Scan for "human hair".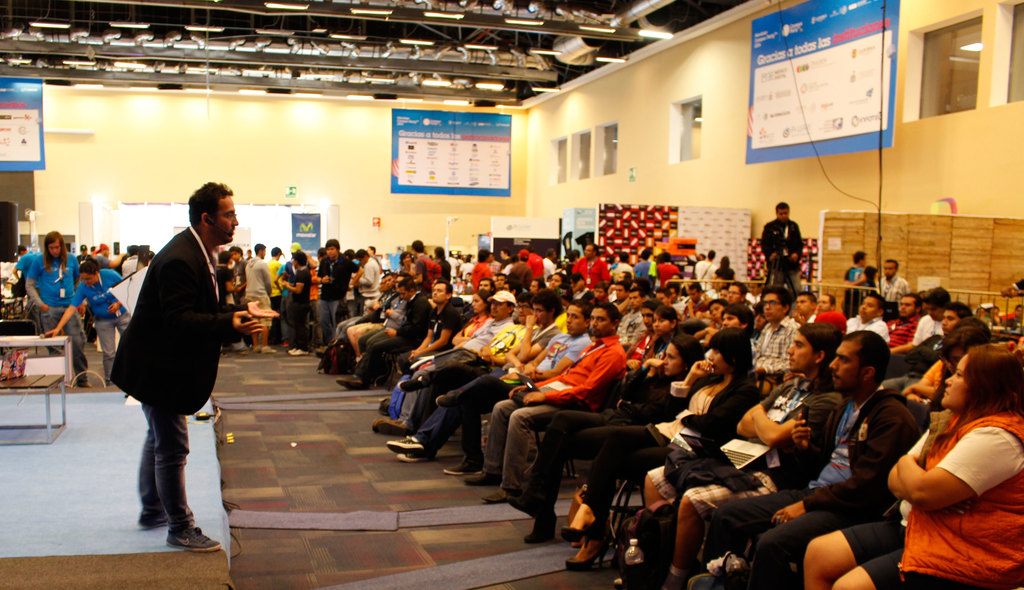
Scan result: 518/292/536/311.
